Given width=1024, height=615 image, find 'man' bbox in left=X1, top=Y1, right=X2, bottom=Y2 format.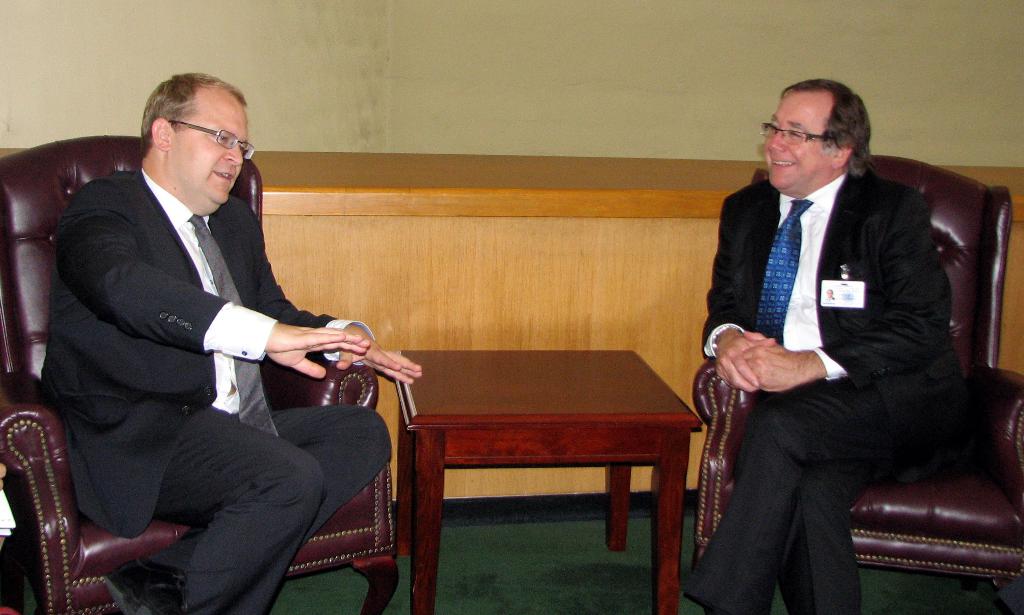
left=685, top=78, right=994, bottom=609.
